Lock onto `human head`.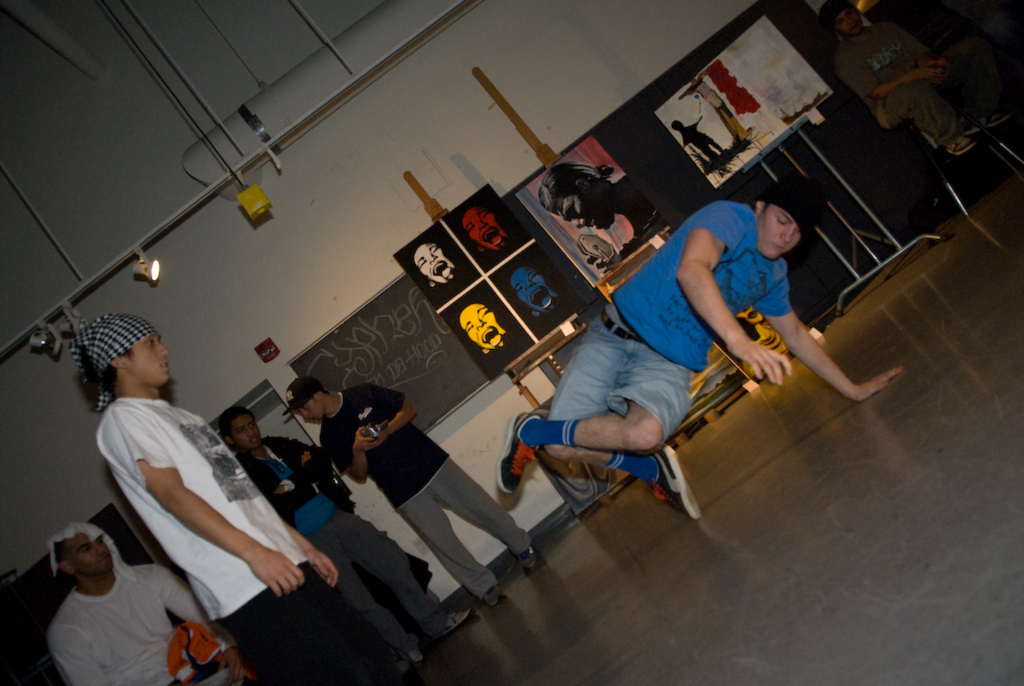
Locked: (left=753, top=180, right=832, bottom=258).
